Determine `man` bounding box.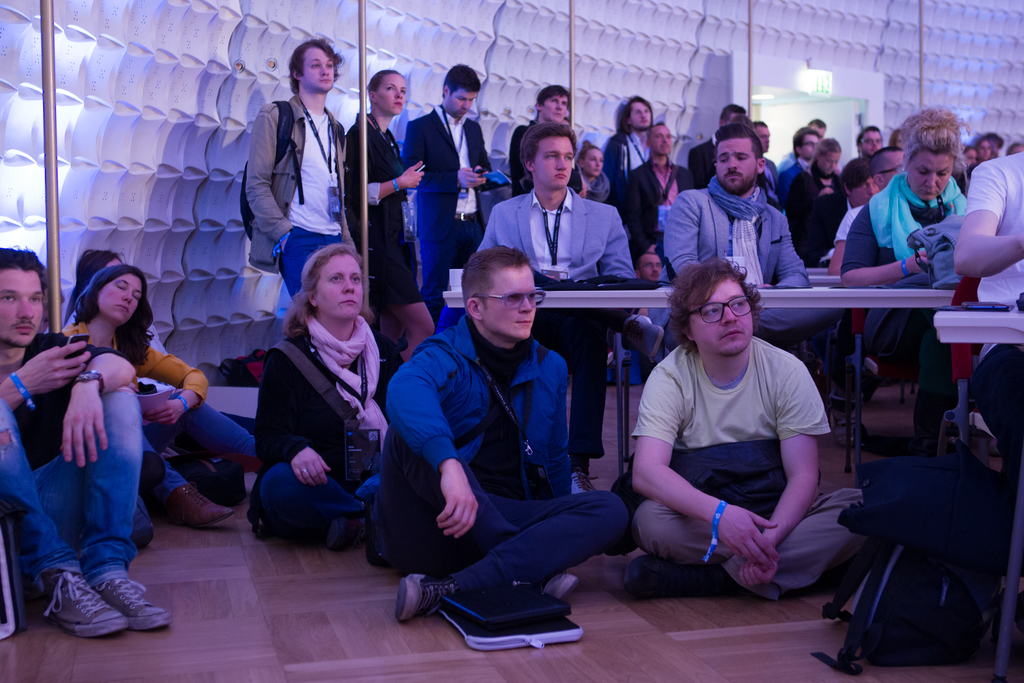
Determined: bbox=[502, 82, 577, 194].
